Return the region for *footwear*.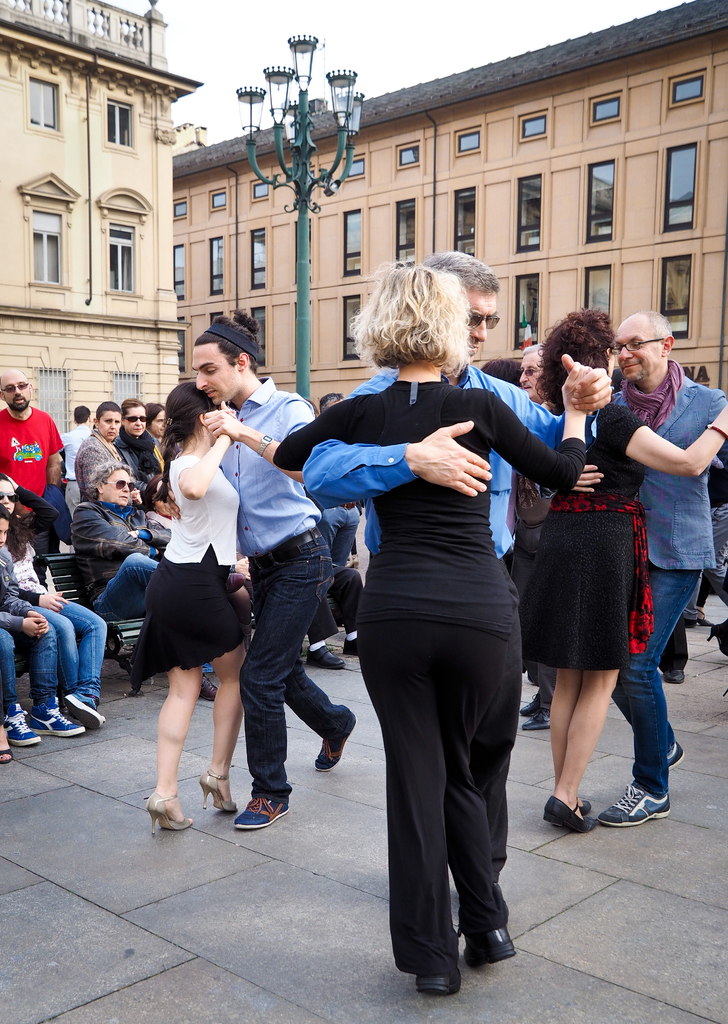
145/786/192/838.
